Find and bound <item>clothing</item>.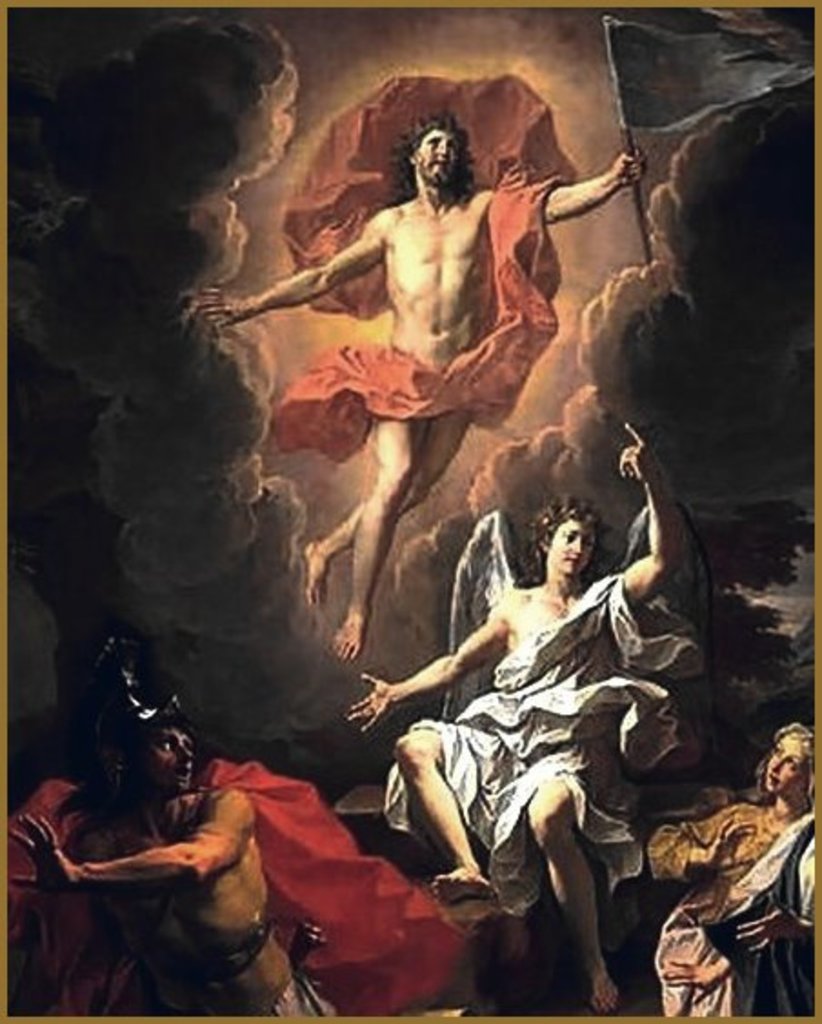
Bound: 727:804:817:1020.
